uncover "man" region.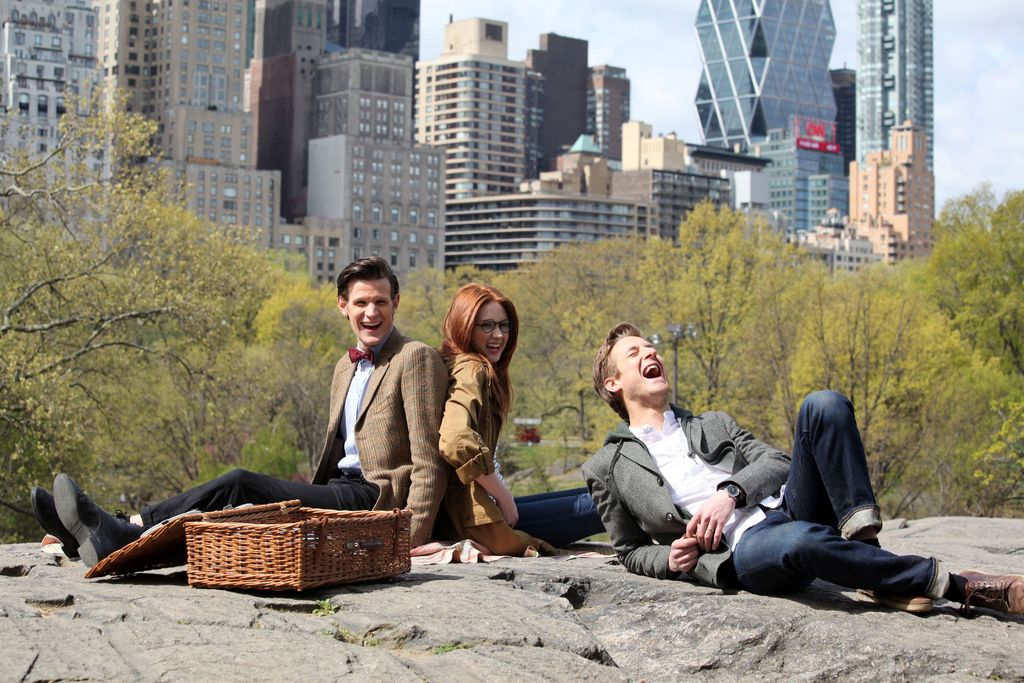
Uncovered: BBox(577, 318, 1023, 628).
